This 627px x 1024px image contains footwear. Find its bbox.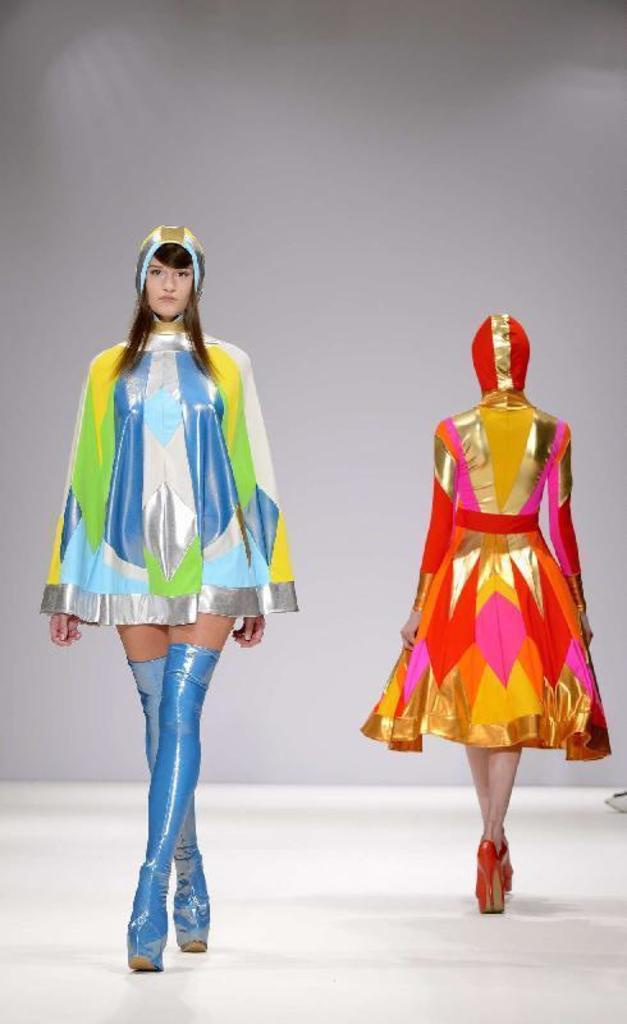
473,832,530,911.
